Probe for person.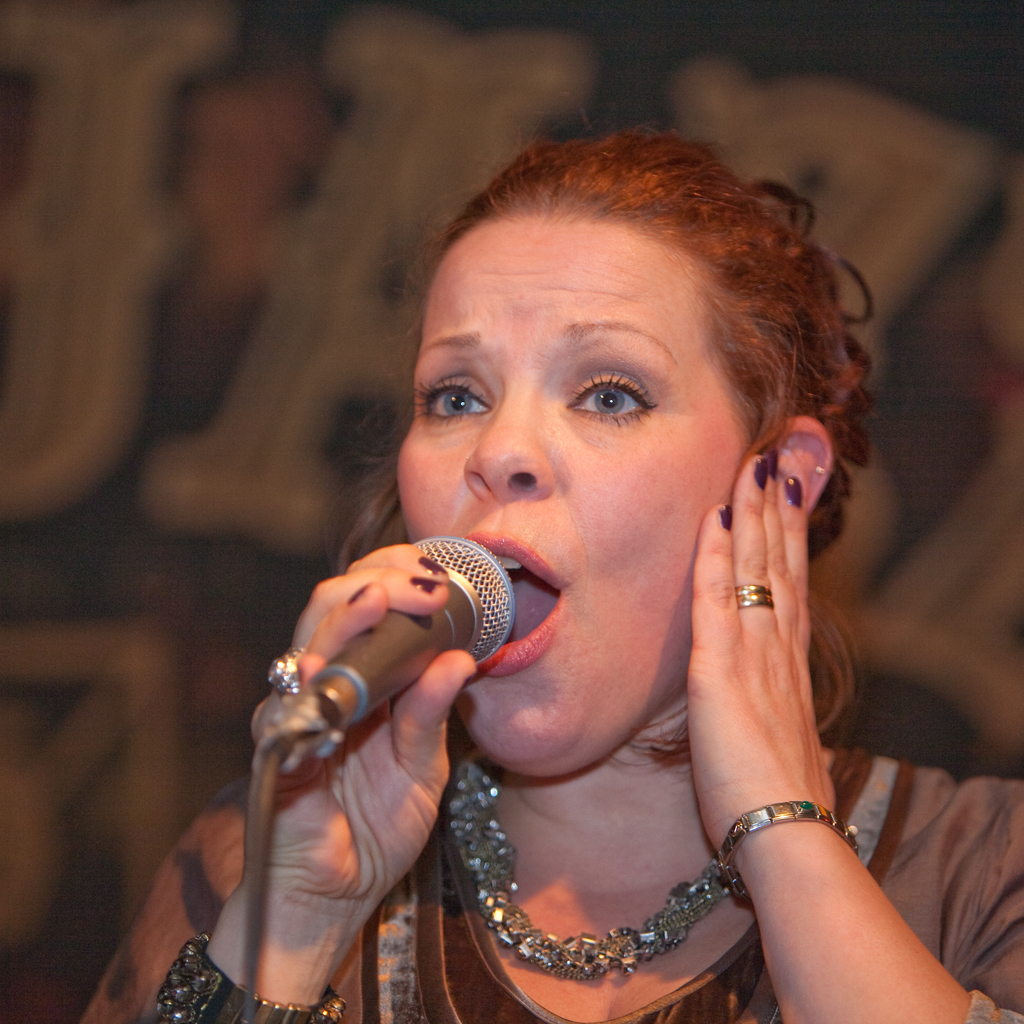
Probe result: locate(81, 125, 1023, 1023).
